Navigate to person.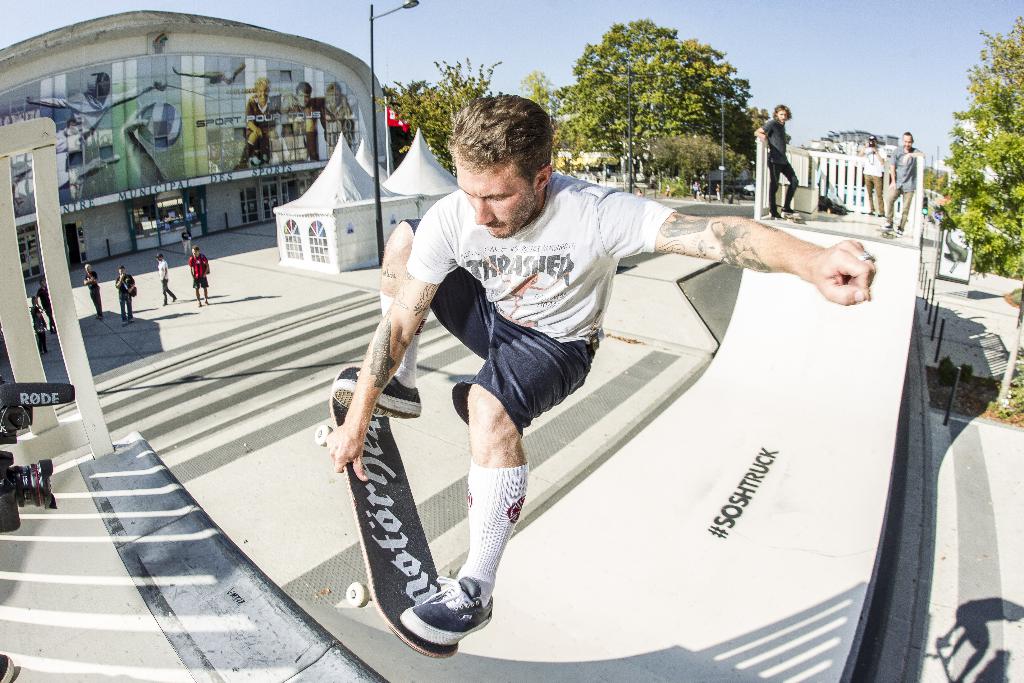
Navigation target: <bbox>113, 265, 137, 324</bbox>.
